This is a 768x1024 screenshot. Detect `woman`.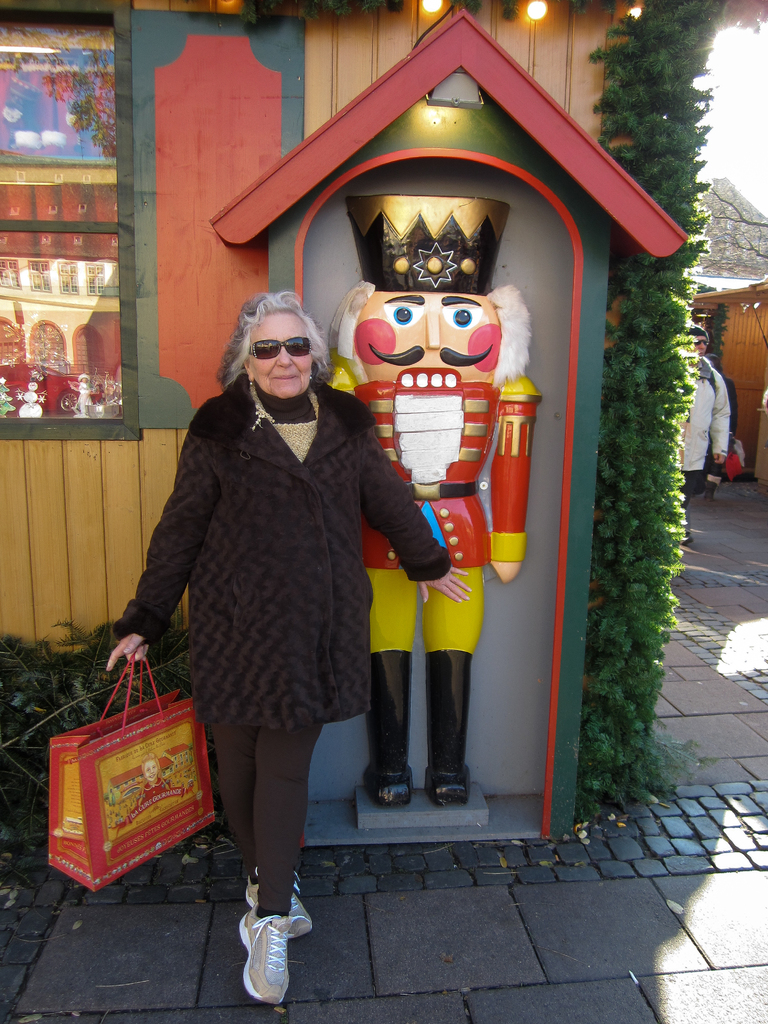
left=105, top=287, right=474, bottom=1008.
